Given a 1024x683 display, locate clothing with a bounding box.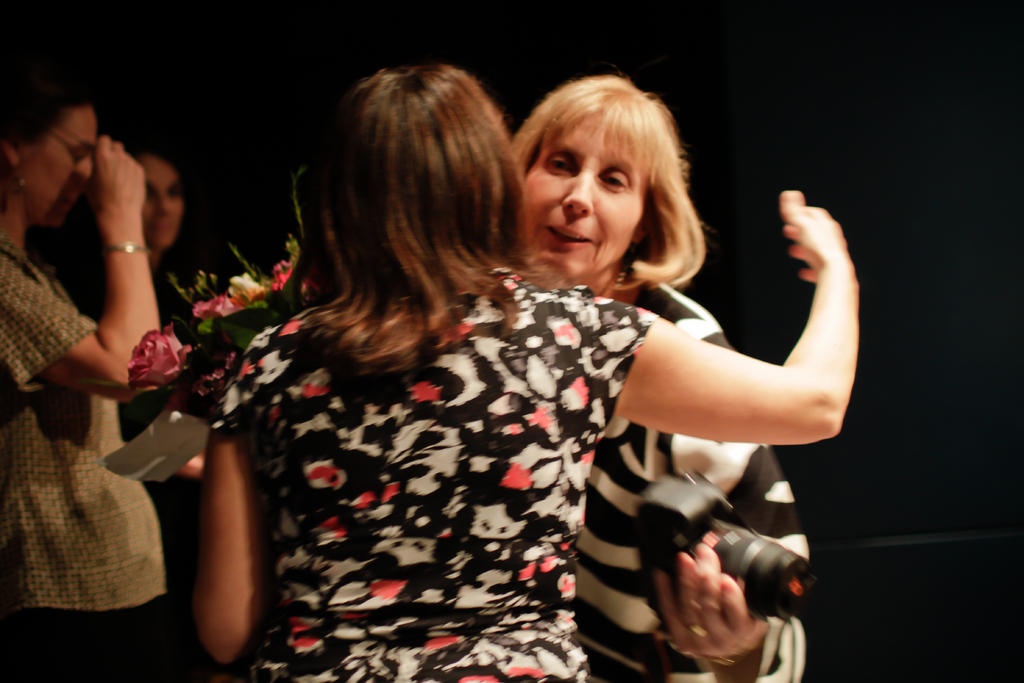
Located: <region>8, 238, 182, 682</region>.
